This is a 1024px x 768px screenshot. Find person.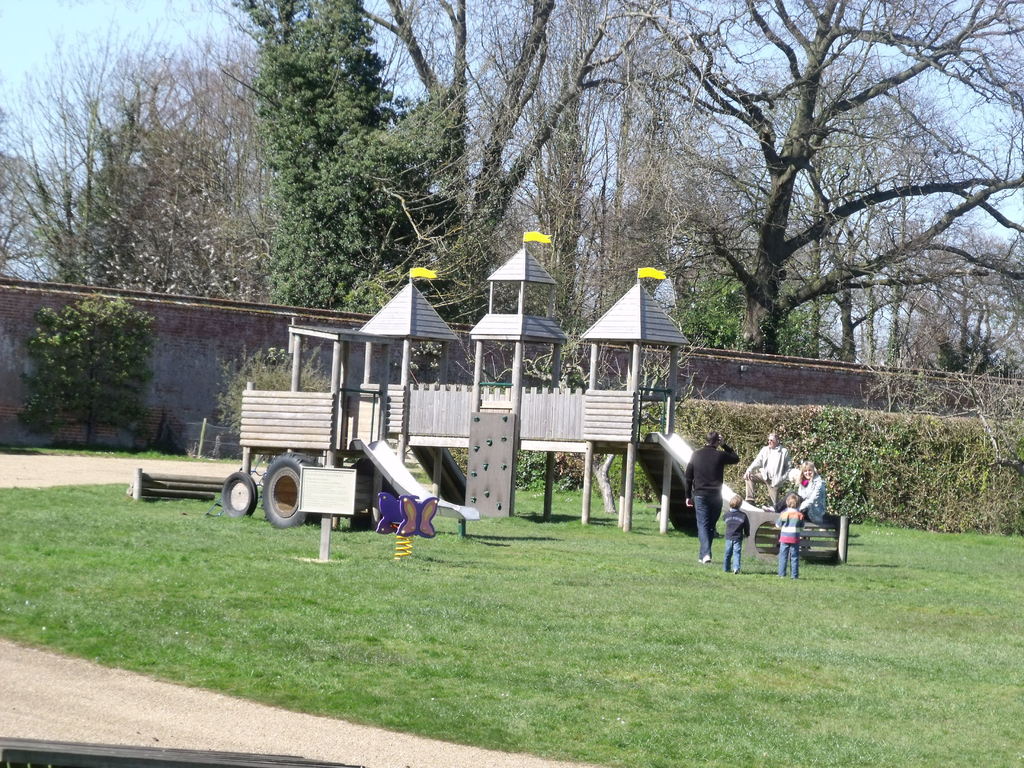
Bounding box: Rect(685, 424, 740, 575).
